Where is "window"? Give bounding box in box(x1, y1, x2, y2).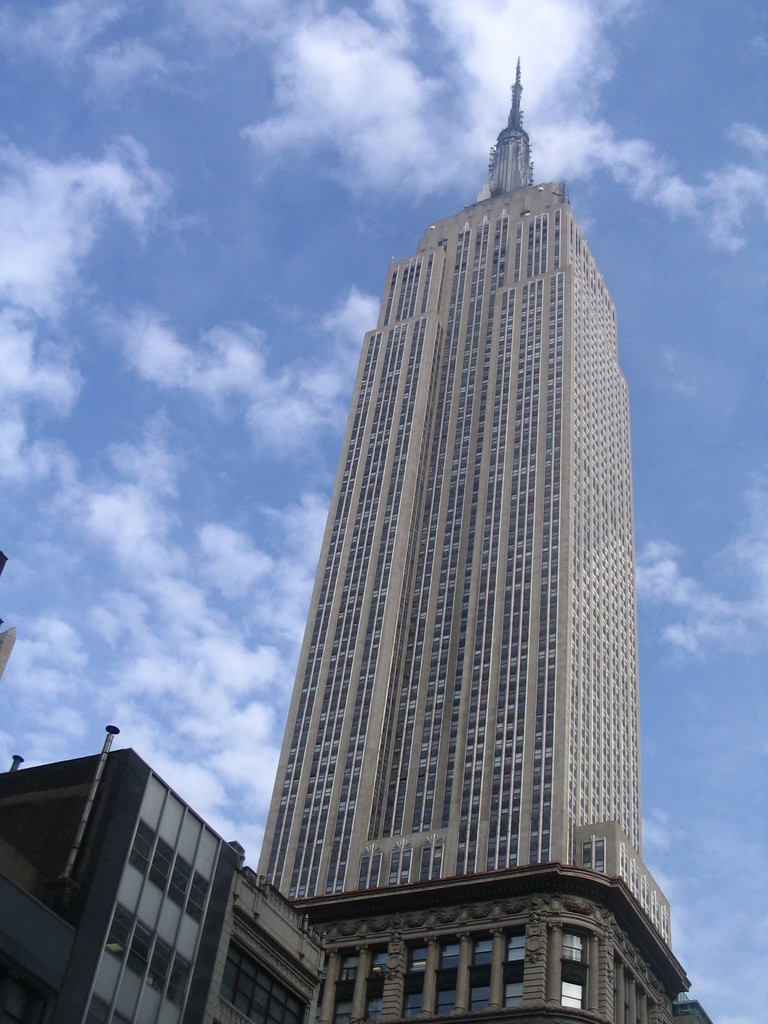
box(565, 957, 586, 984).
